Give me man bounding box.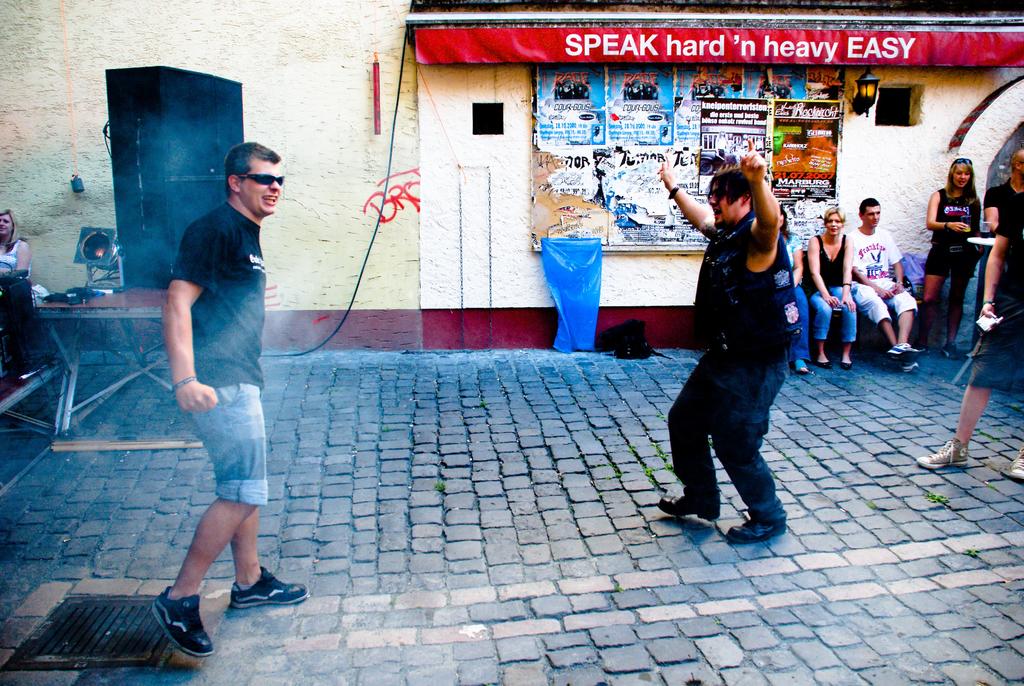
x1=965, y1=145, x2=1023, y2=355.
